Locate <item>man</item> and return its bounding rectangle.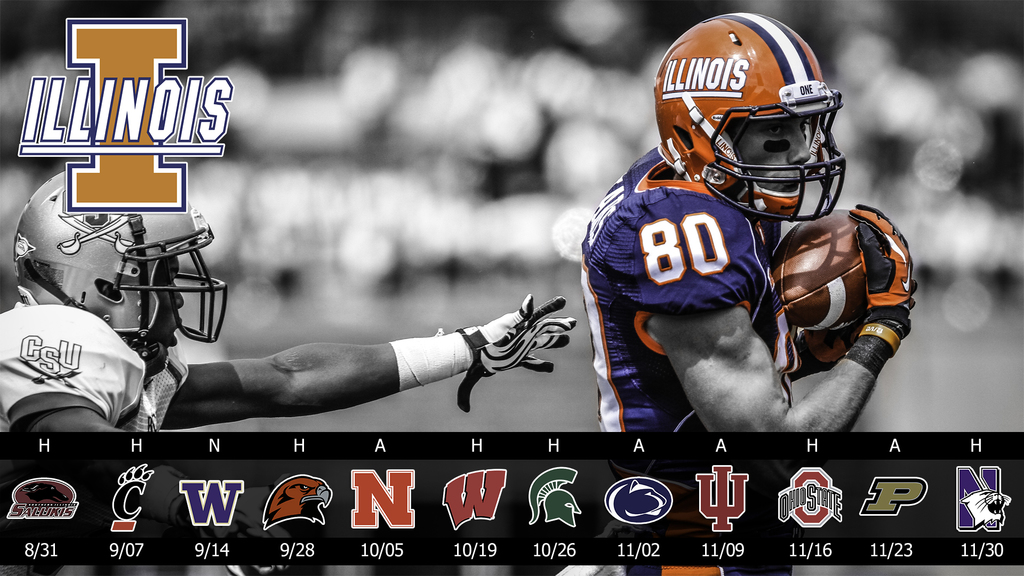
0/156/579/460.
